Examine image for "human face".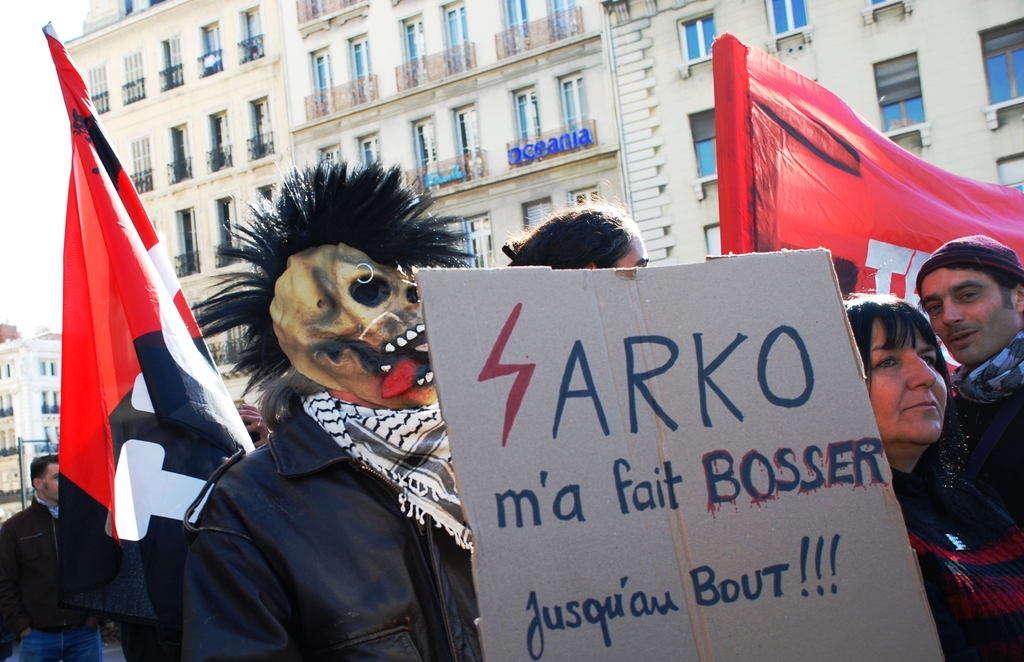
Examination result: (left=920, top=243, right=1013, bottom=365).
